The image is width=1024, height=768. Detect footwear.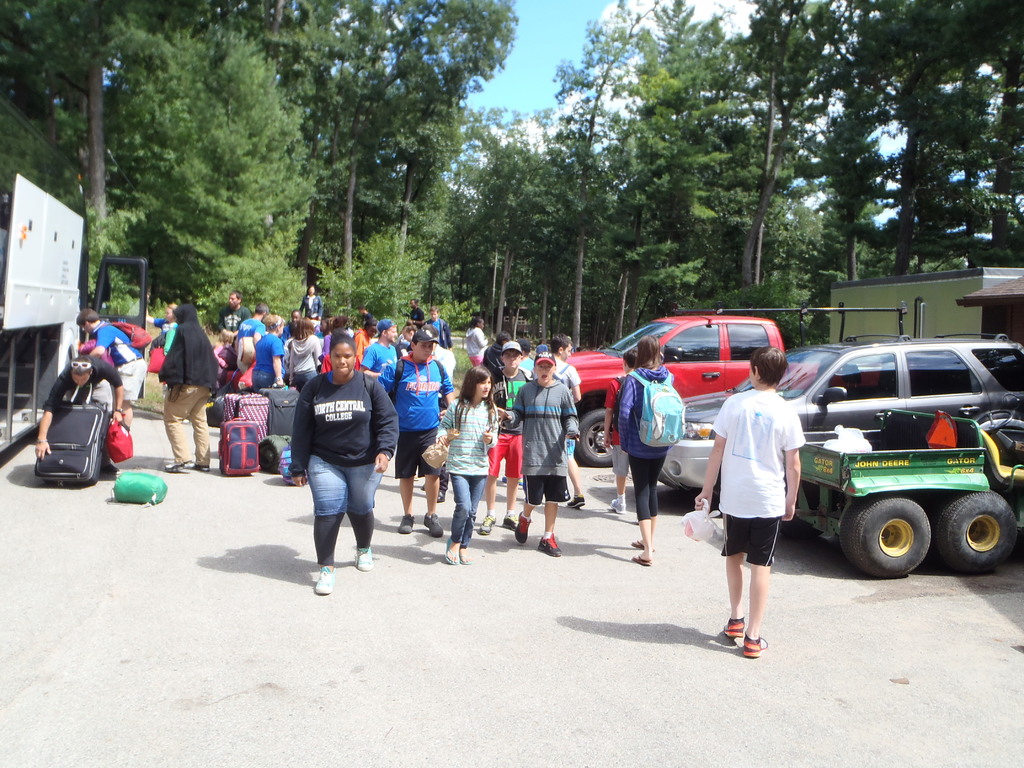
Detection: bbox=(438, 487, 446, 500).
